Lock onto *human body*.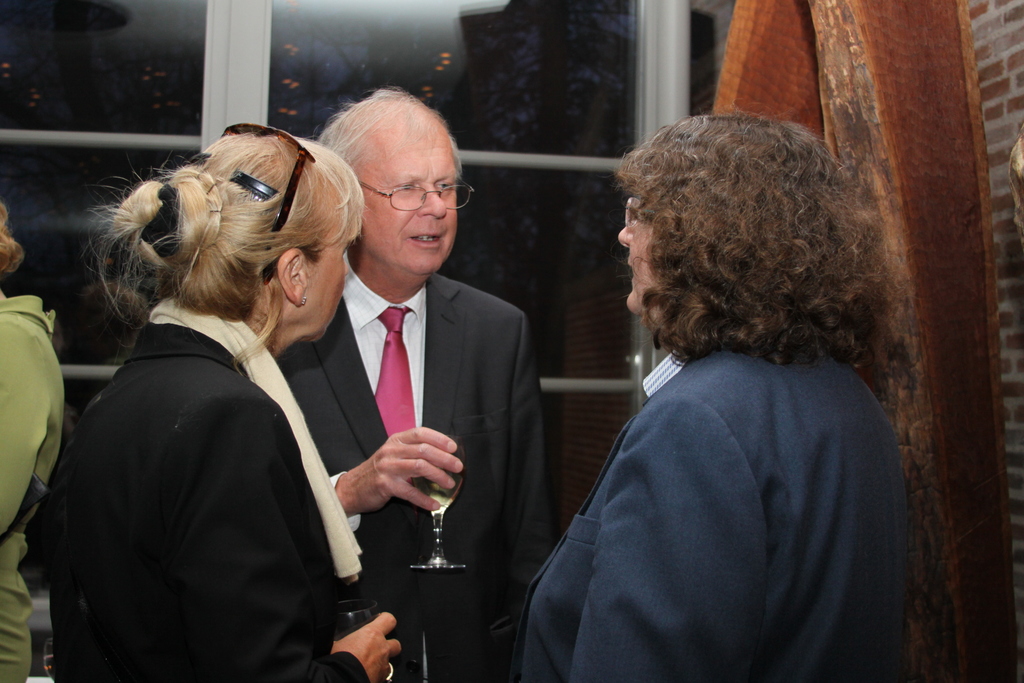
Locked: (506, 115, 922, 678).
